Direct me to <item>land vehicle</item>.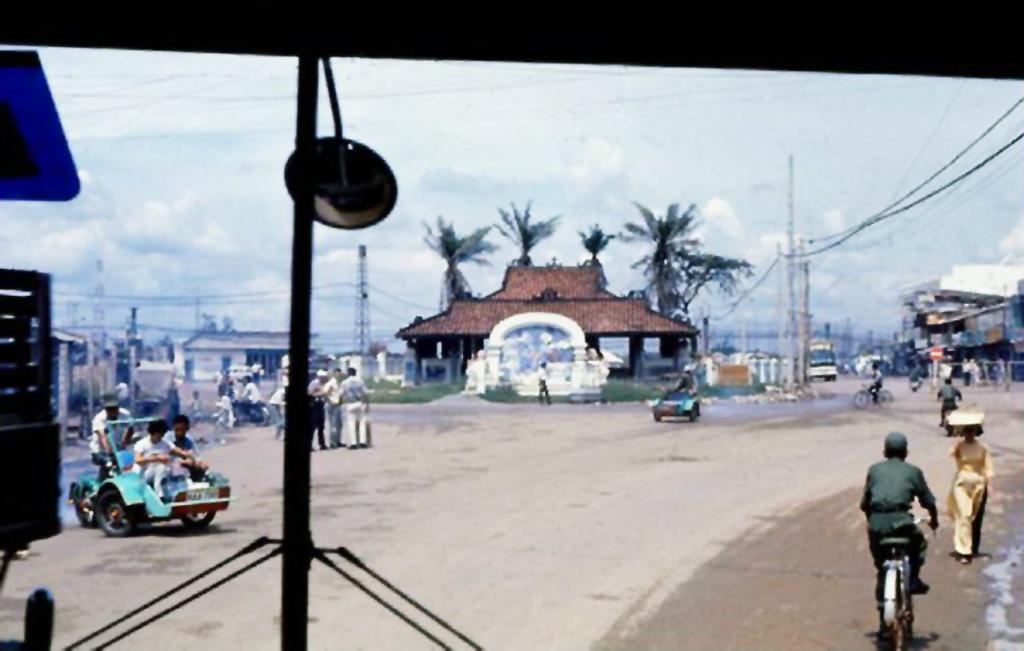
Direction: pyautogui.locateOnScreen(649, 383, 700, 426).
